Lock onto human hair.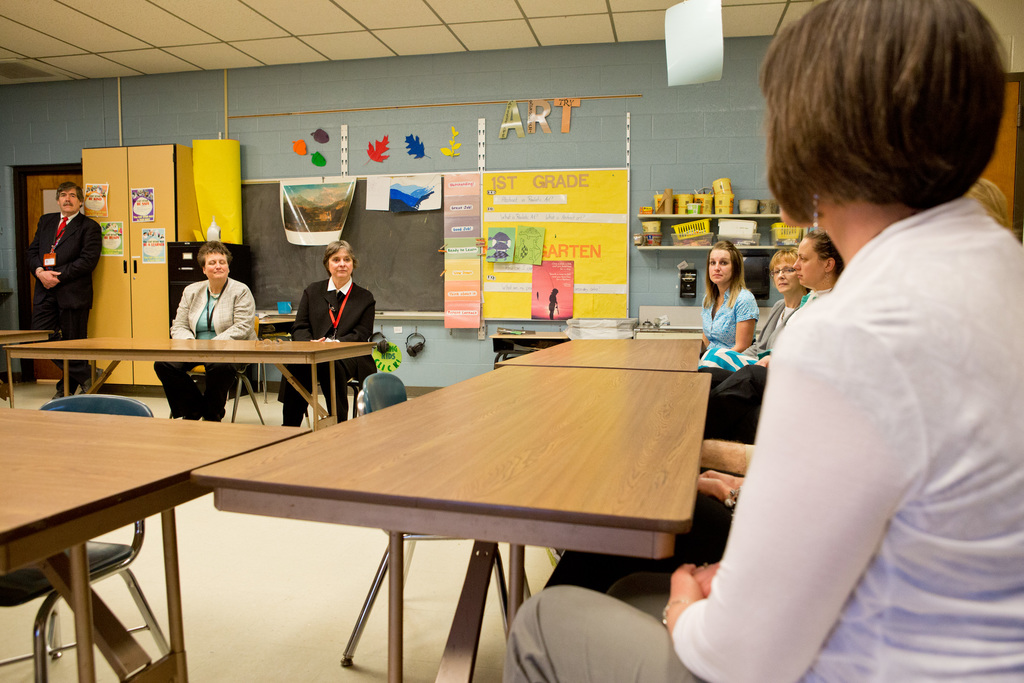
Locked: <region>324, 240, 357, 279</region>.
